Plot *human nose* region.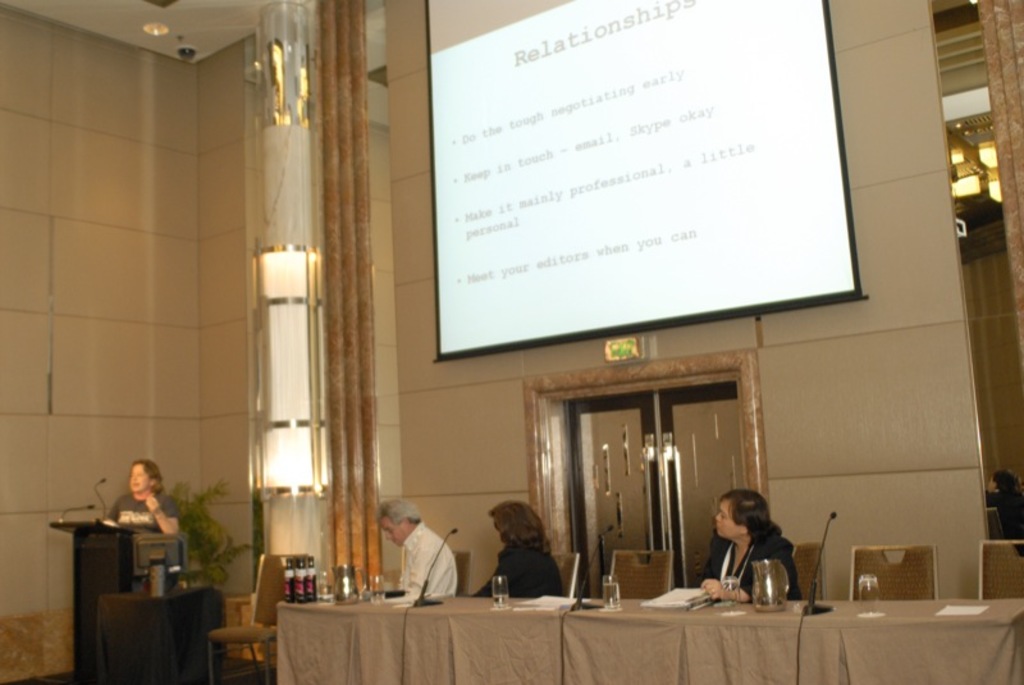
Plotted at x1=718 y1=510 x2=722 y2=520.
